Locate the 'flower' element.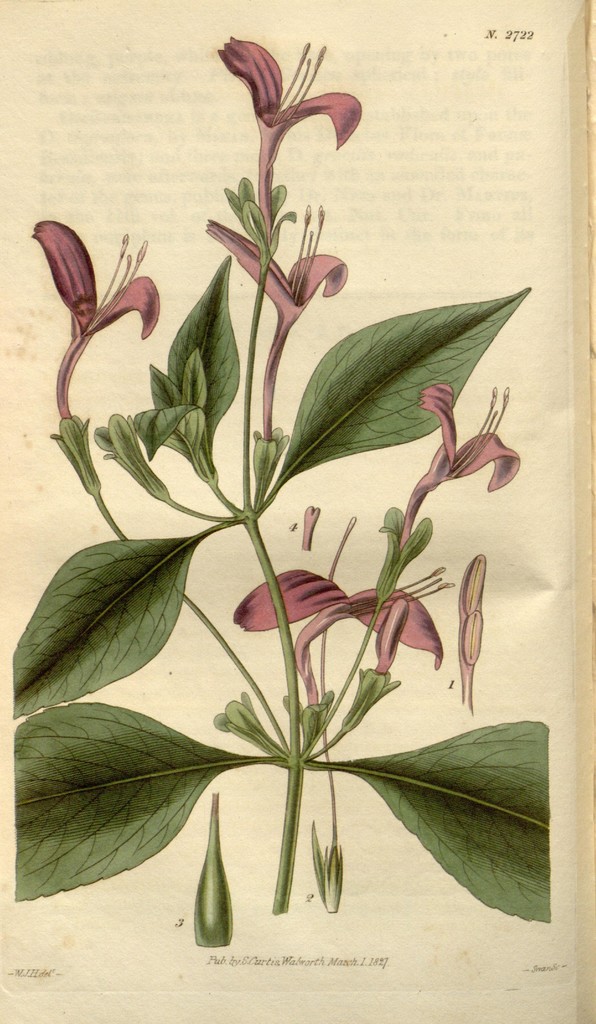
Element bbox: (212,225,352,442).
